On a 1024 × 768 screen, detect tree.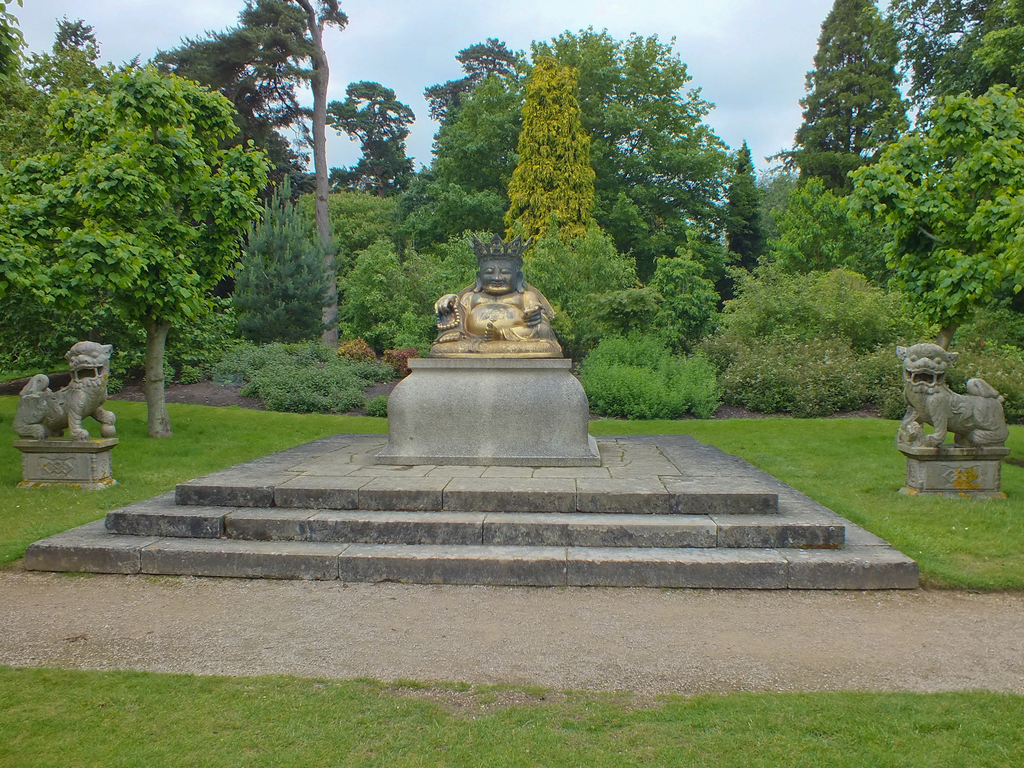
(162, 0, 343, 356).
